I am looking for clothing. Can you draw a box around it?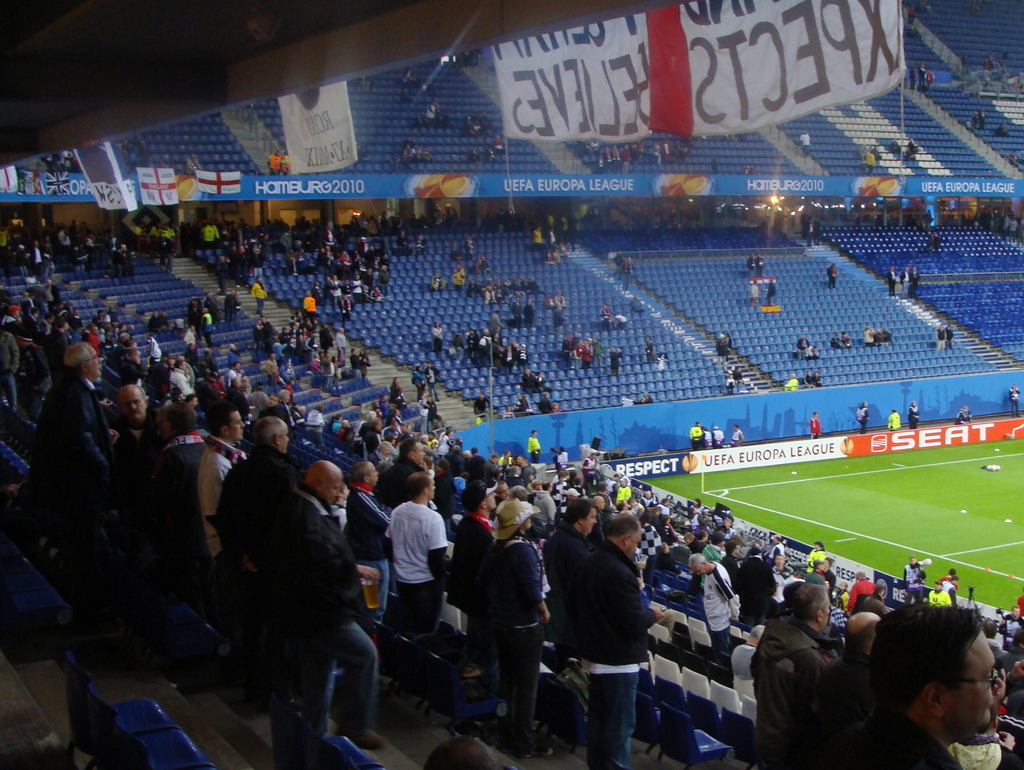
Sure, the bounding box is locate(884, 413, 904, 429).
